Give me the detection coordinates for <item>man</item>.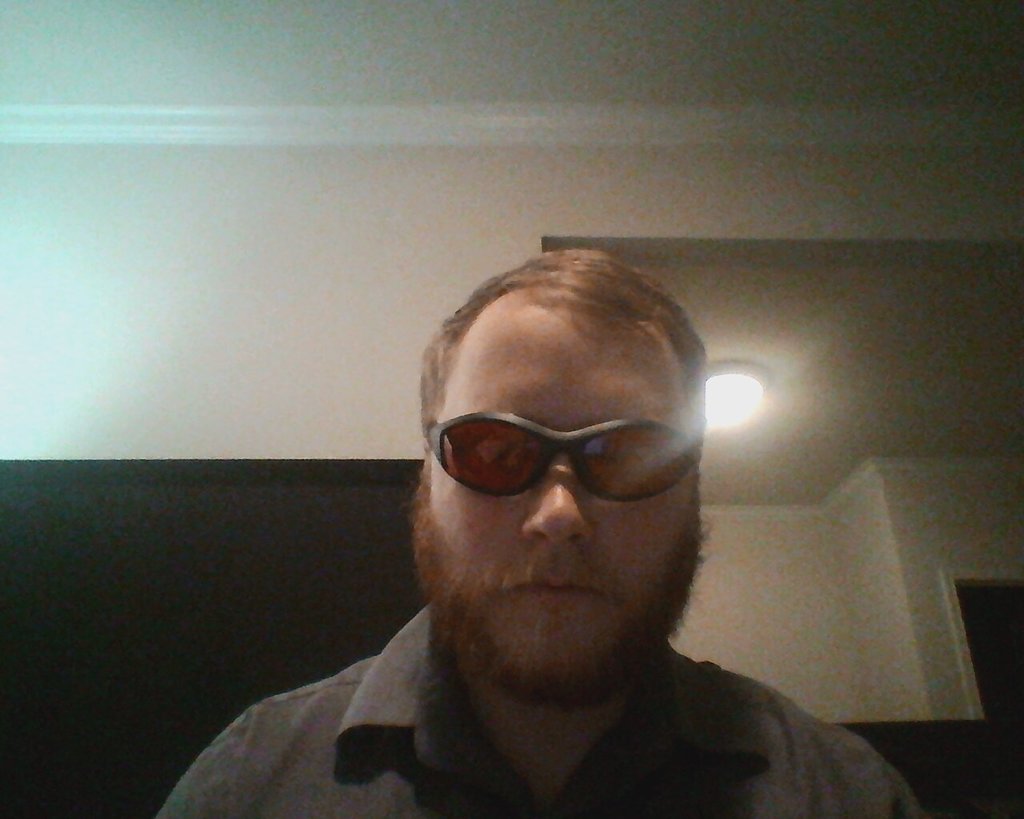
[x1=153, y1=271, x2=947, y2=810].
